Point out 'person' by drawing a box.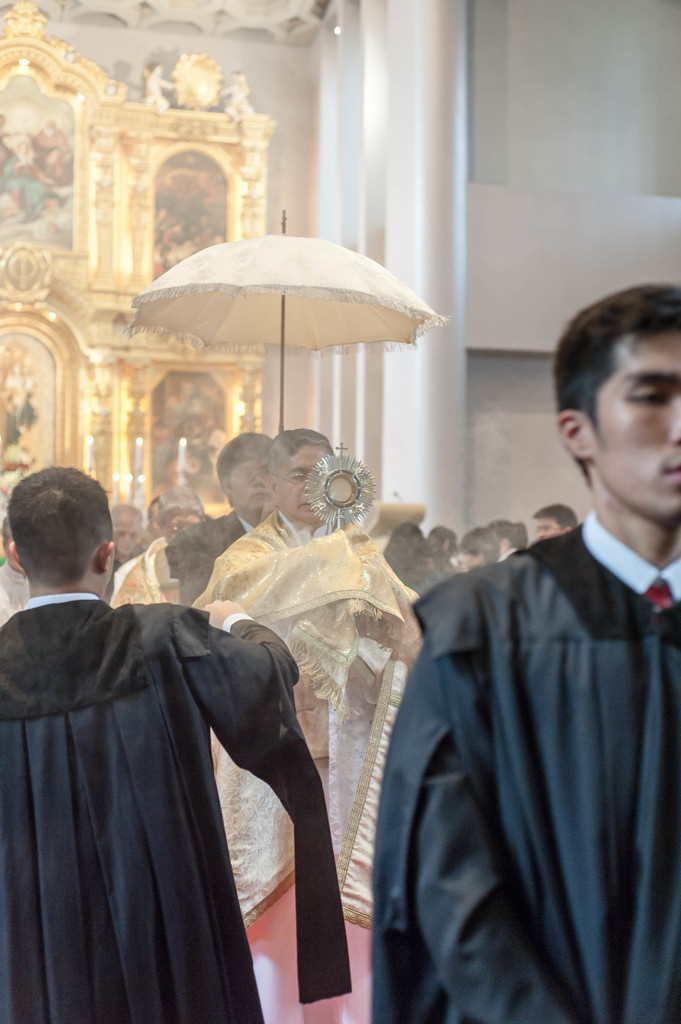
365:284:680:1023.
